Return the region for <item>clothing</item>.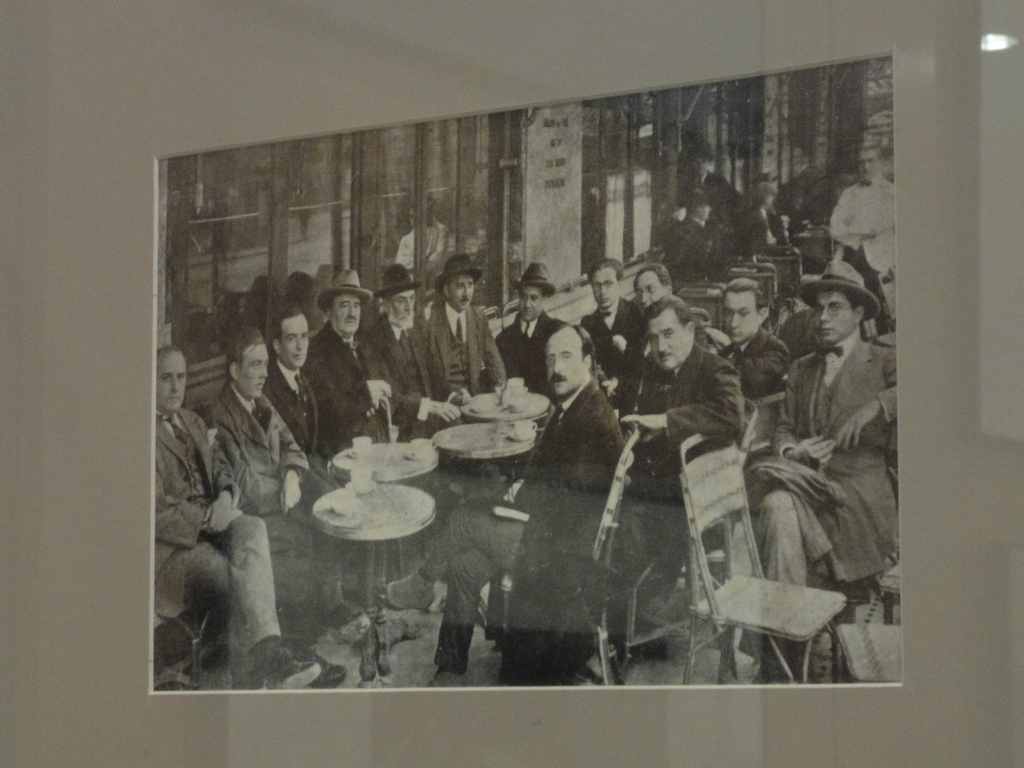
743:205:804:249.
